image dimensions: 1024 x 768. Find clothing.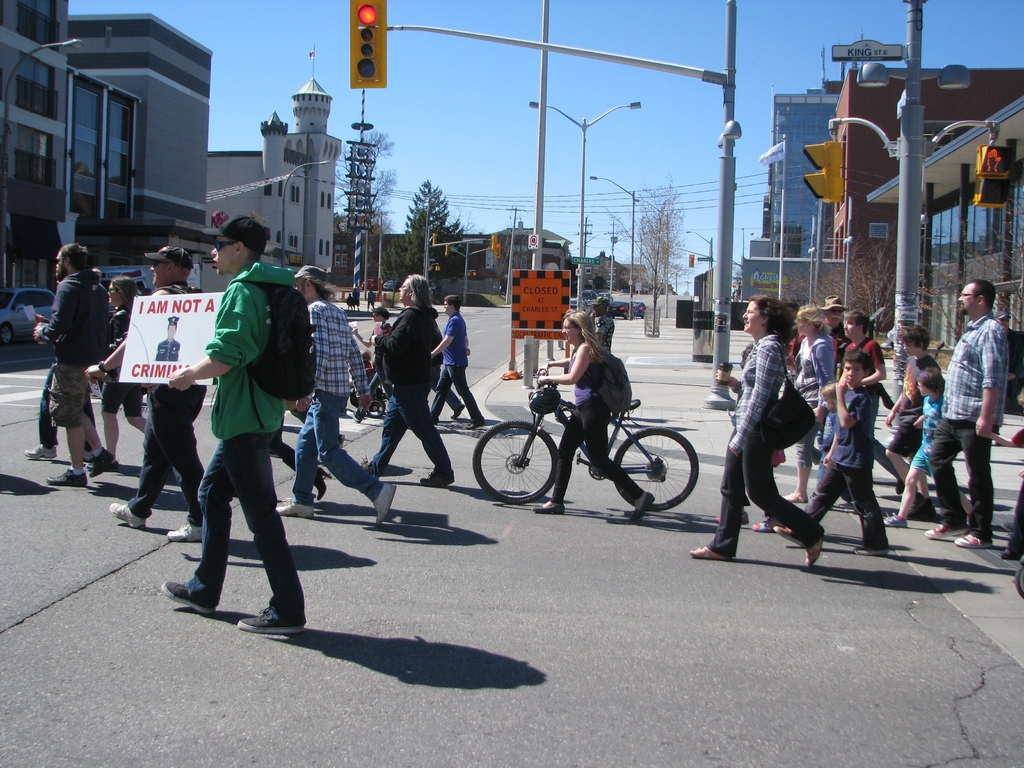
{"left": 797, "top": 384, "right": 895, "bottom": 547}.
